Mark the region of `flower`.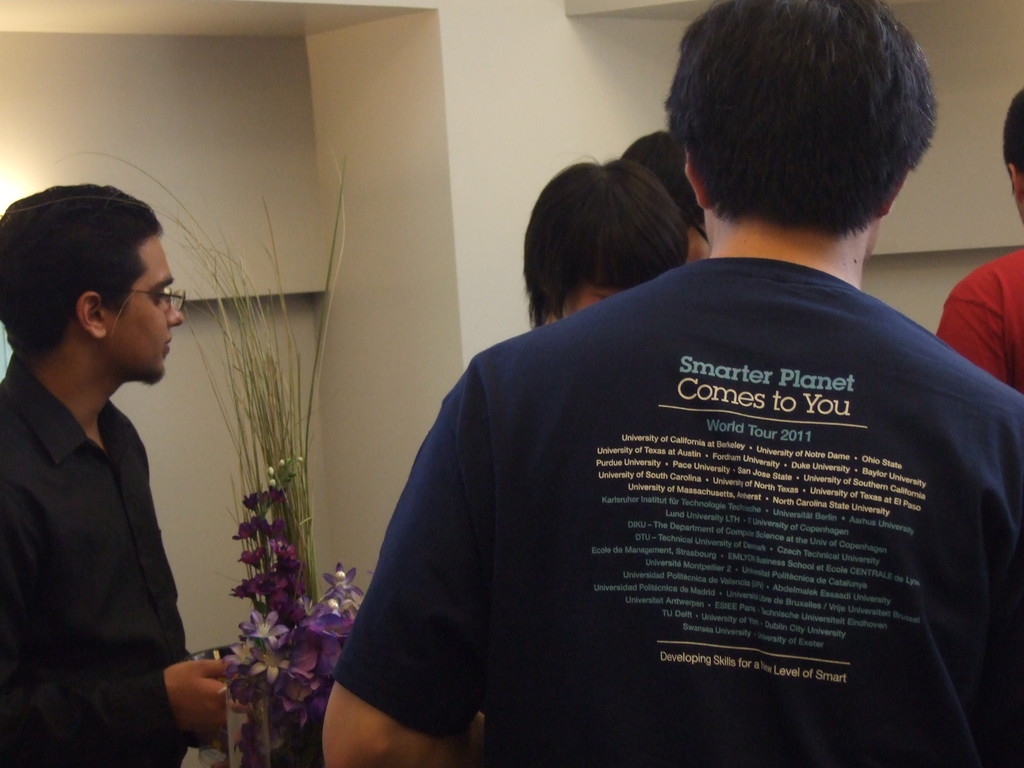
Region: Rect(241, 487, 283, 516).
